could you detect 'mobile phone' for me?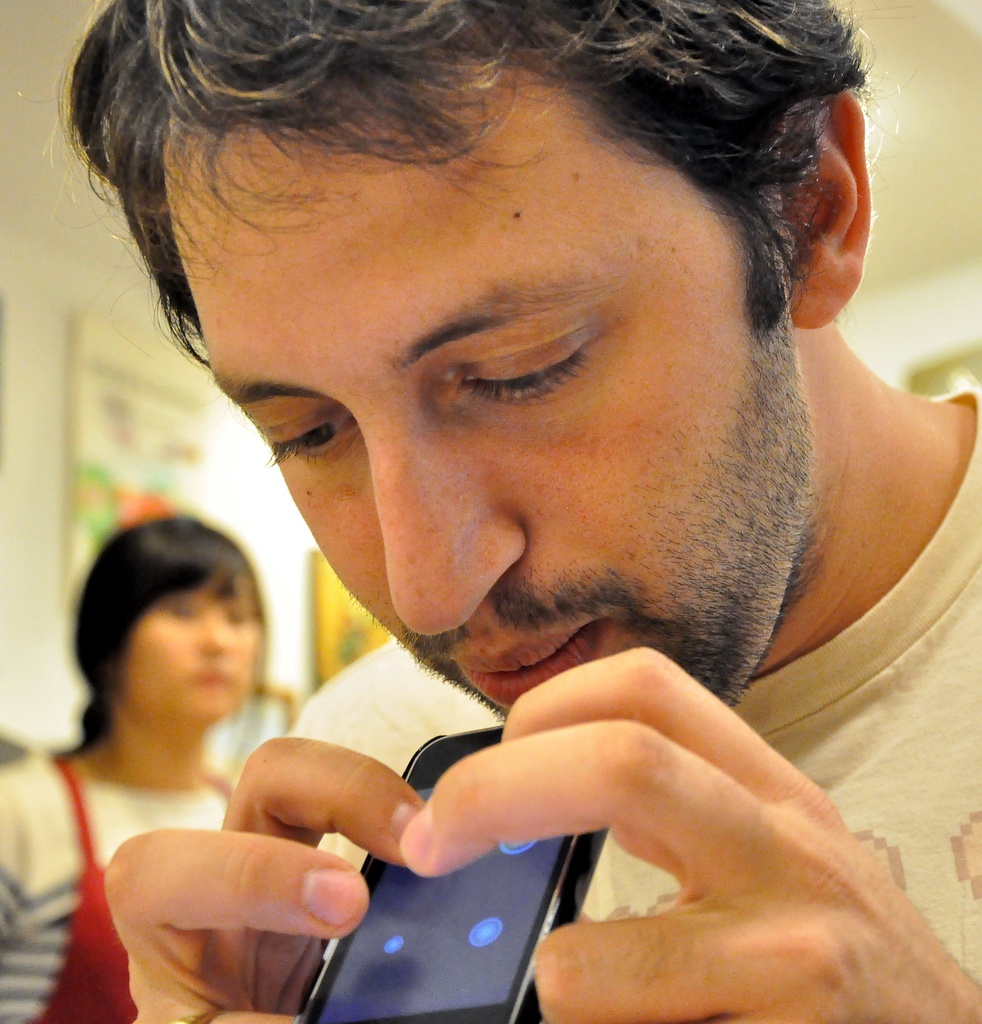
Detection result: x1=287, y1=722, x2=616, y2=1023.
